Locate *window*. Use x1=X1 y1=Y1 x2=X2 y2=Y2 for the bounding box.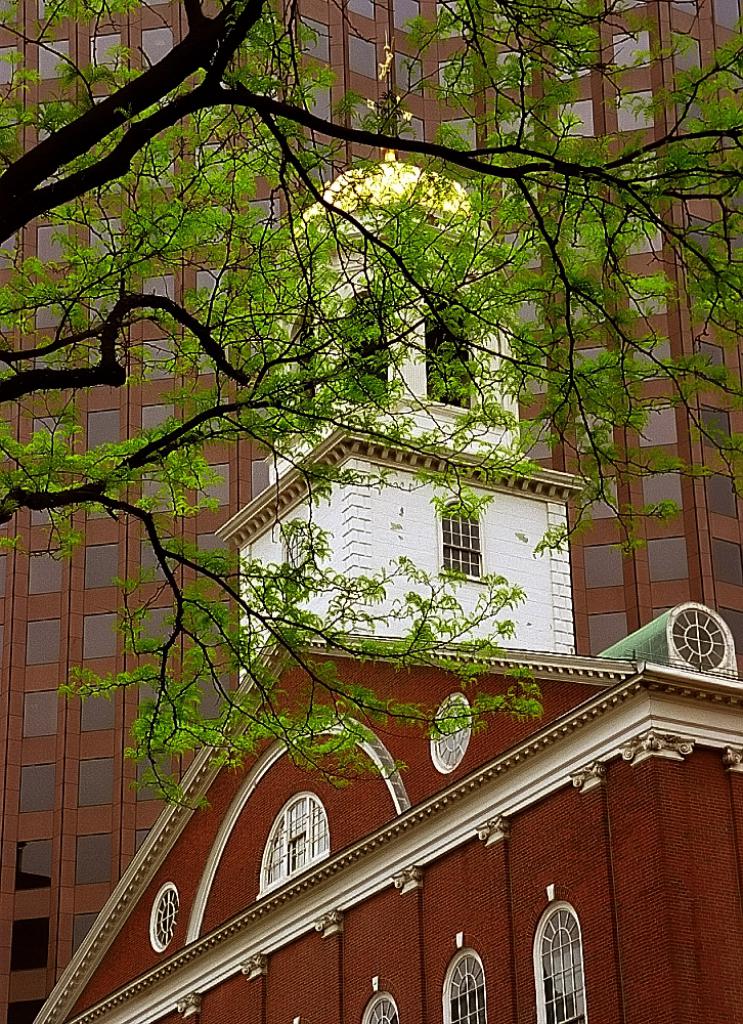
x1=434 y1=0 x2=472 y2=42.
